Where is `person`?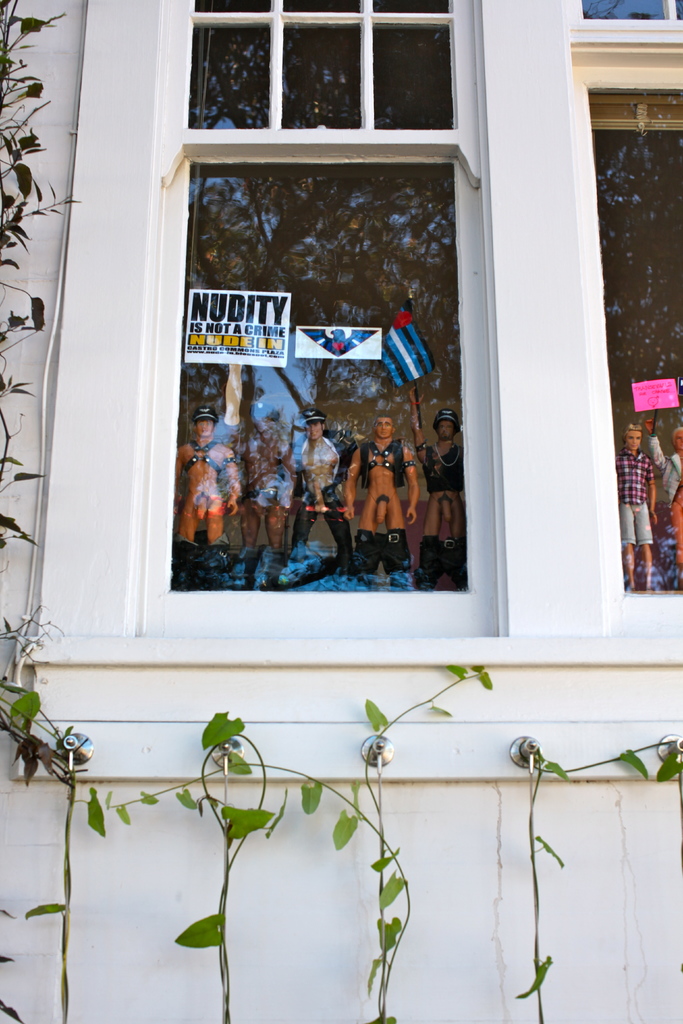
region(648, 419, 682, 586).
